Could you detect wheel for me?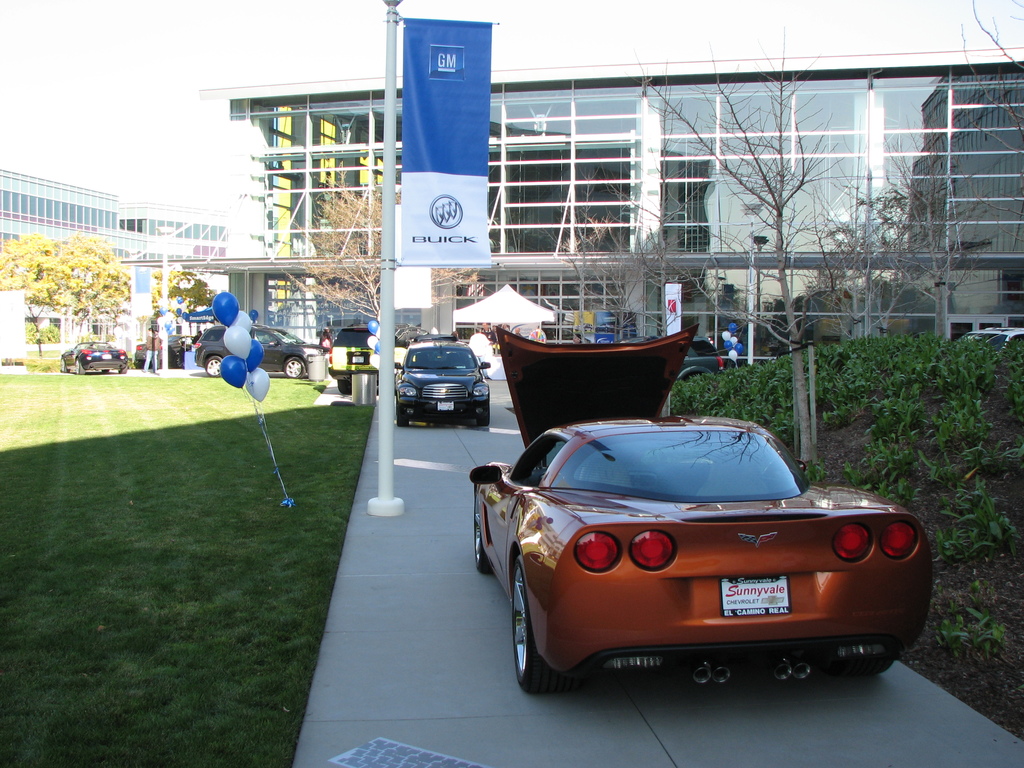
Detection result: x1=283 y1=356 x2=305 y2=380.
